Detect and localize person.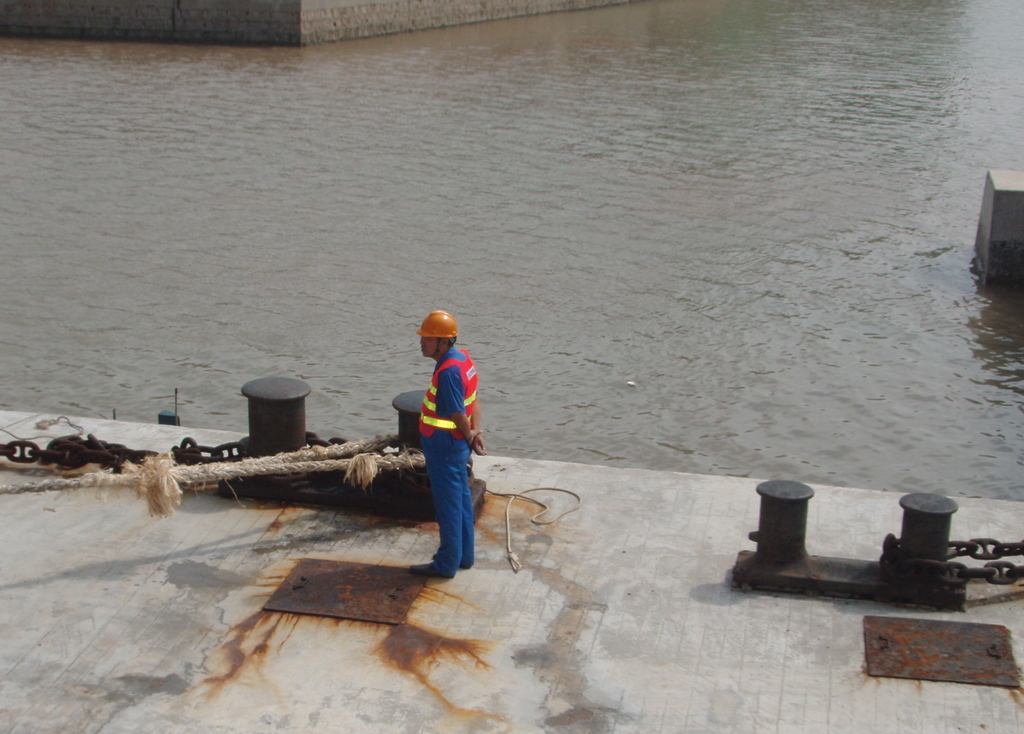
Localized at BBox(410, 304, 493, 580).
